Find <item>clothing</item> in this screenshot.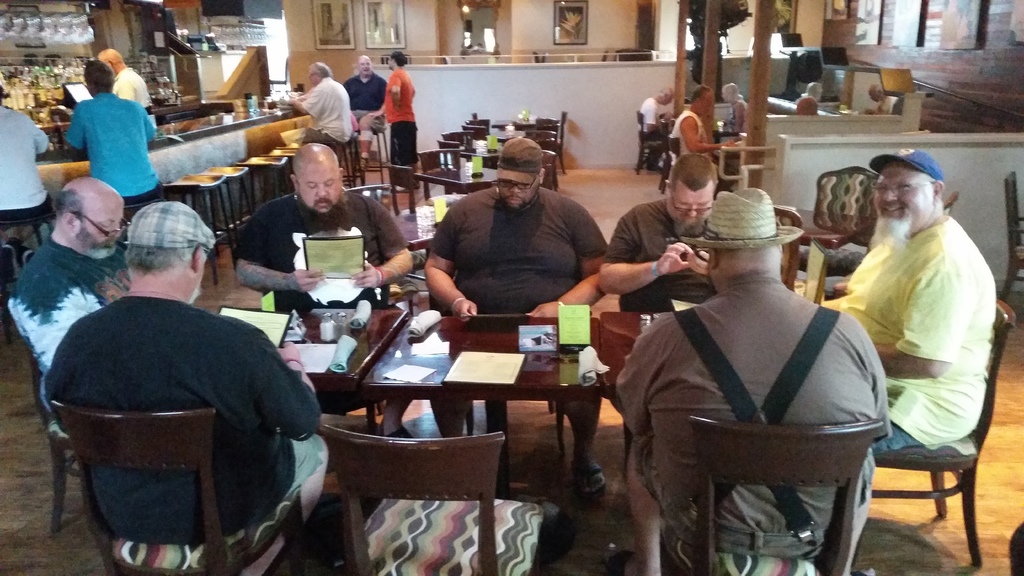
The bounding box for <item>clothing</item> is BBox(301, 76, 349, 143).
